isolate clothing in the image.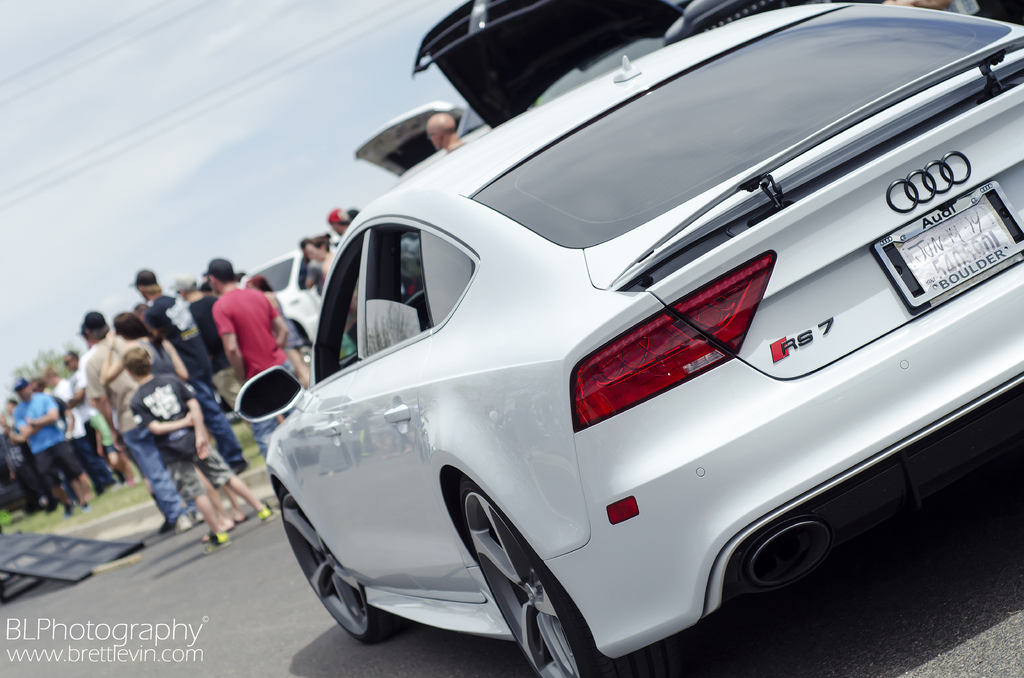
Isolated region: bbox(15, 400, 94, 494).
